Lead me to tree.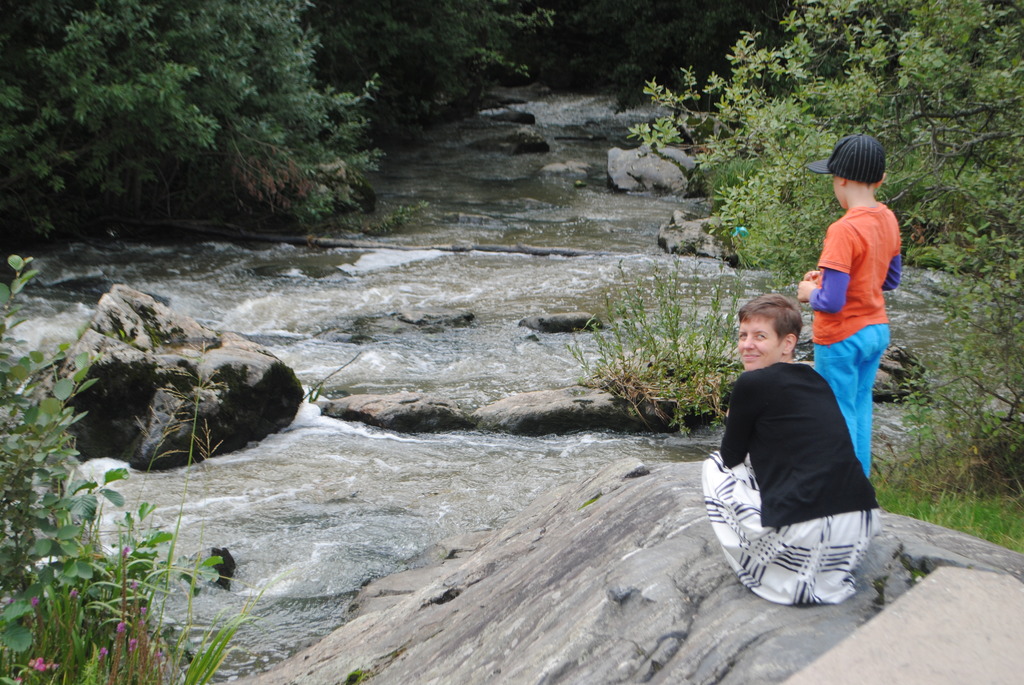
Lead to (623, 0, 1023, 274).
